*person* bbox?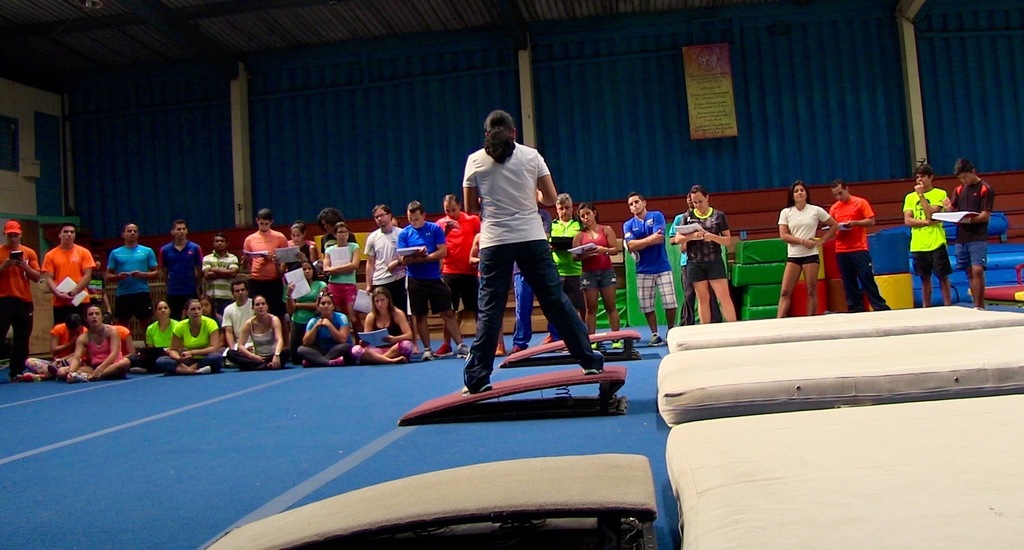
box=[827, 177, 894, 319]
